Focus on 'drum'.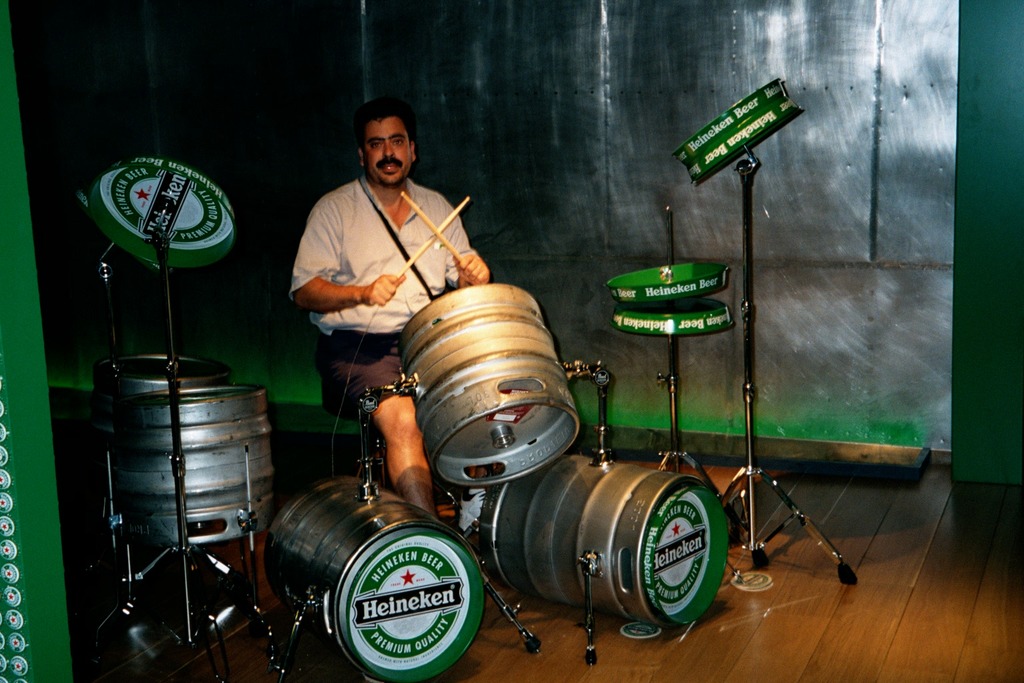
Focused at bbox=(86, 348, 226, 476).
